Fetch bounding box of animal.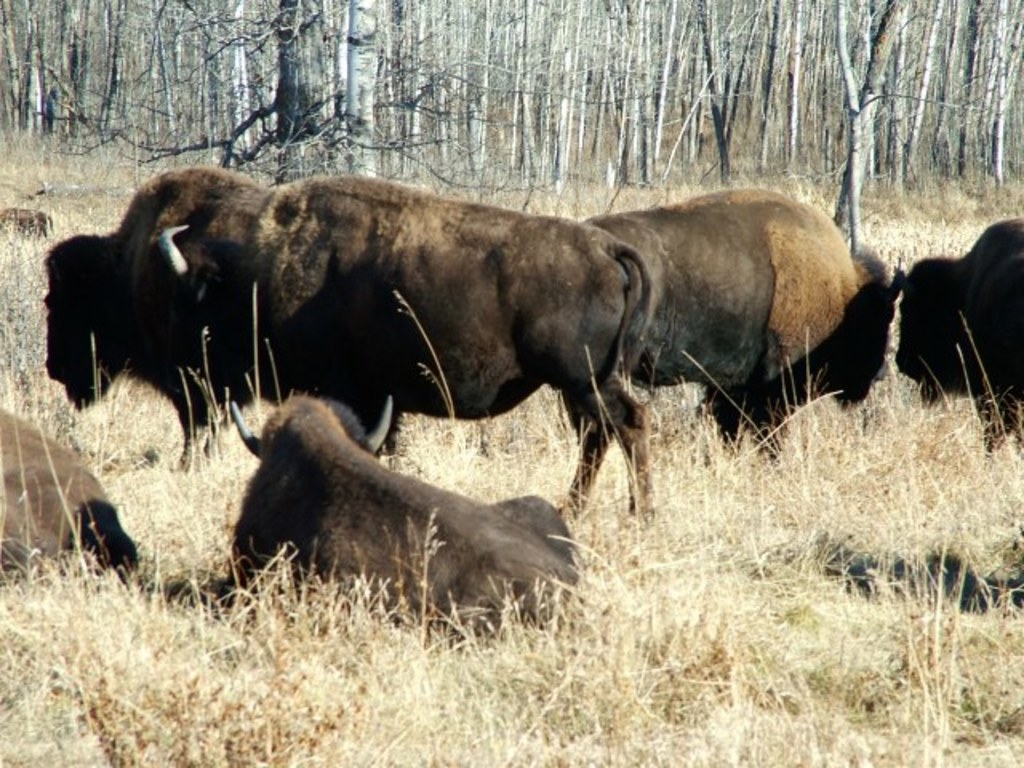
Bbox: (left=162, top=170, right=648, bottom=528).
